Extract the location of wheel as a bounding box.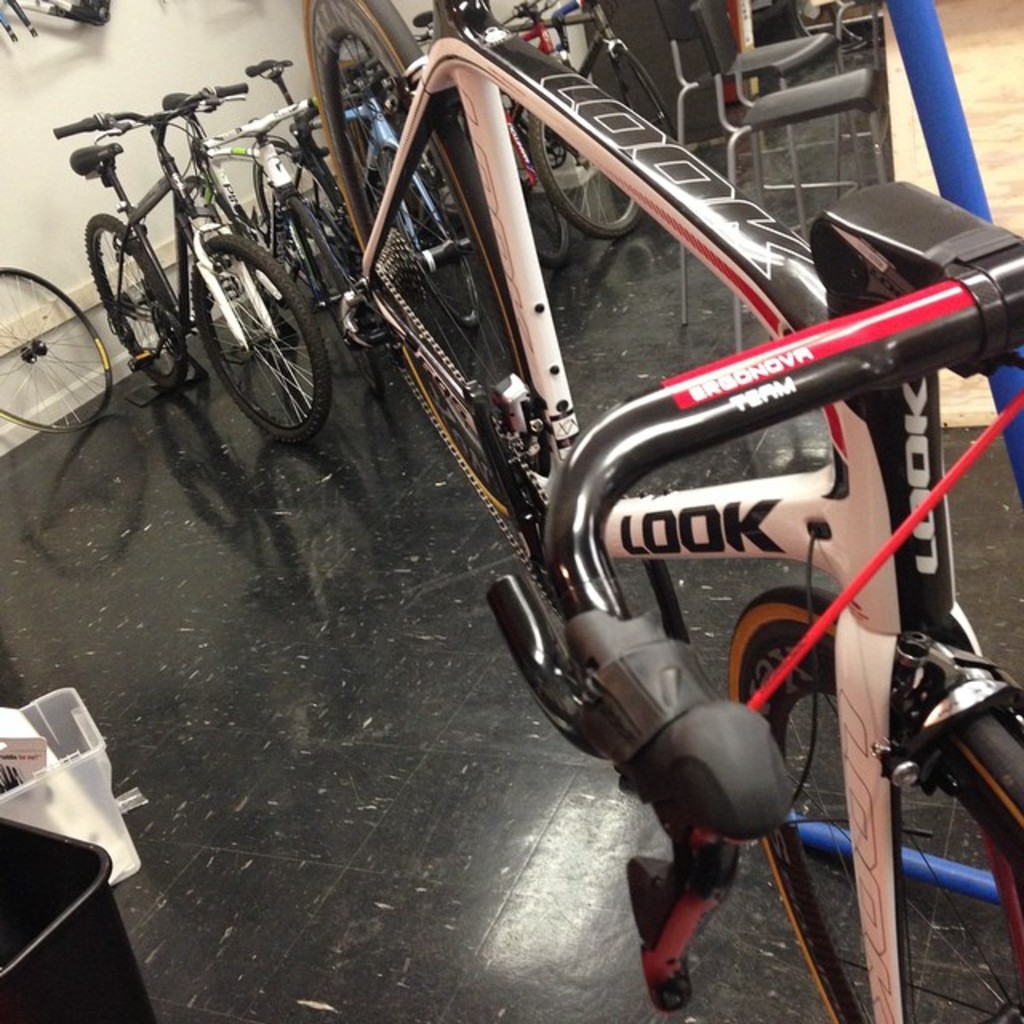
(726,598,1022,1022).
